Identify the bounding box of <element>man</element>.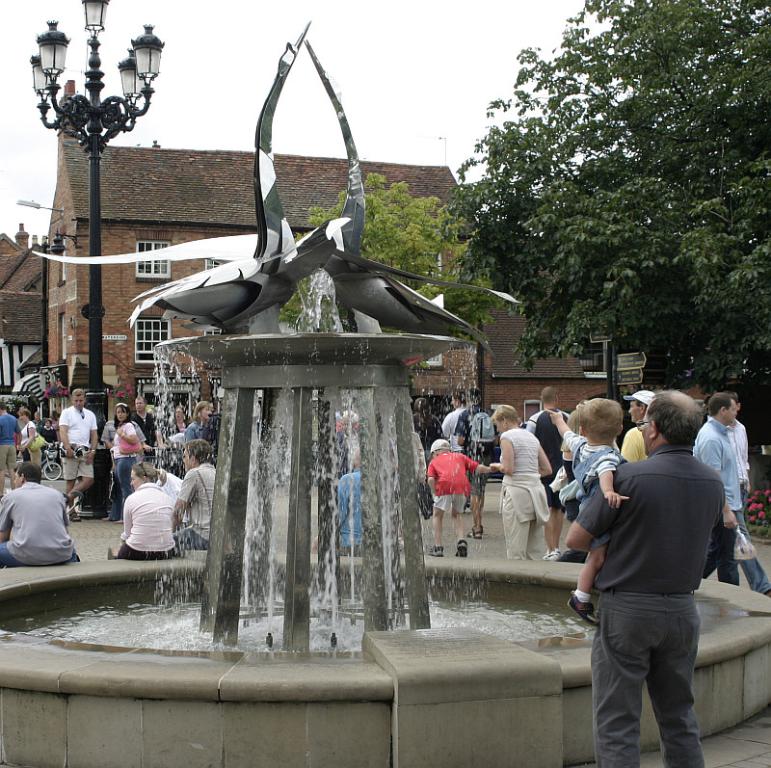
select_region(726, 398, 758, 551).
